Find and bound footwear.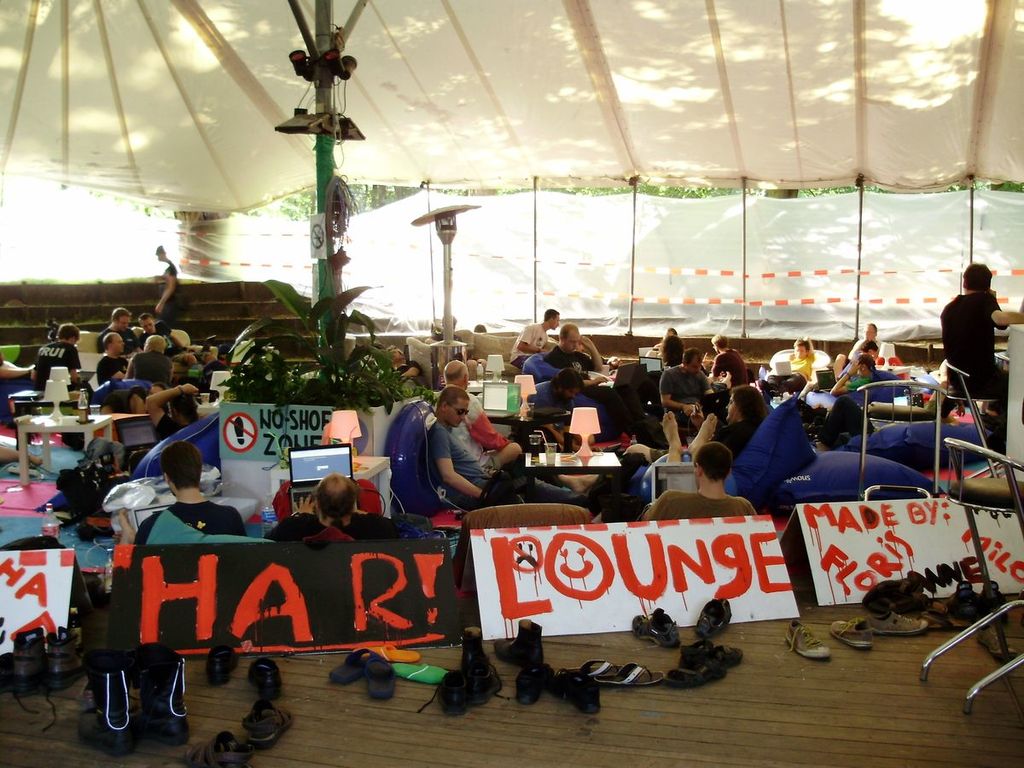
Bound: [830, 613, 870, 648].
